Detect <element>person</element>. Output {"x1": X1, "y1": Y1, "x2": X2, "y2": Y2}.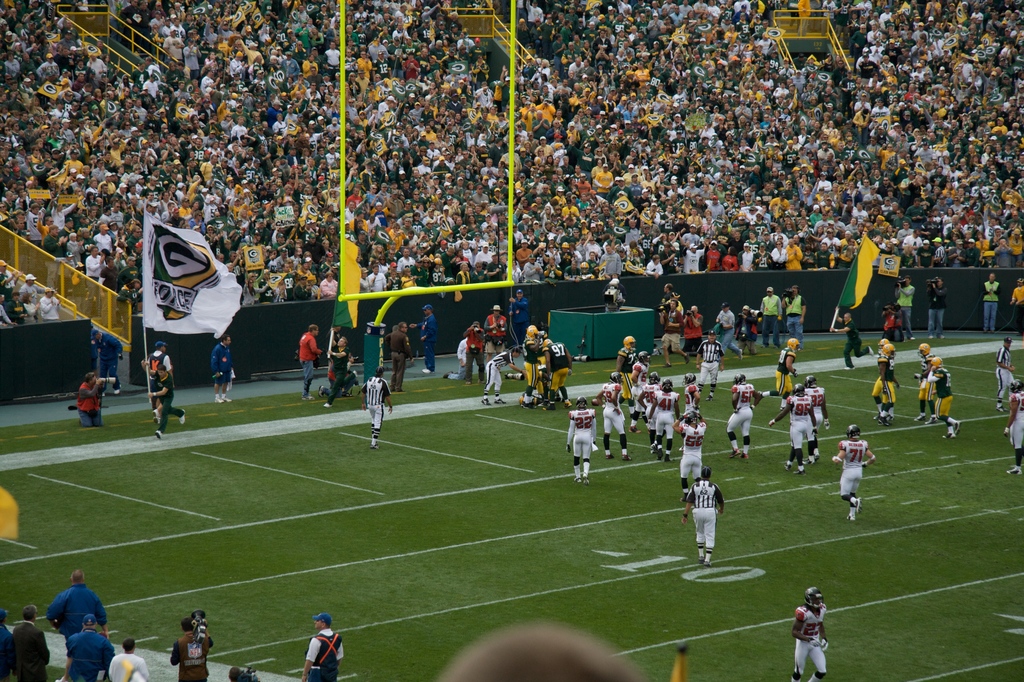
{"x1": 85, "y1": 44, "x2": 102, "y2": 74}.
